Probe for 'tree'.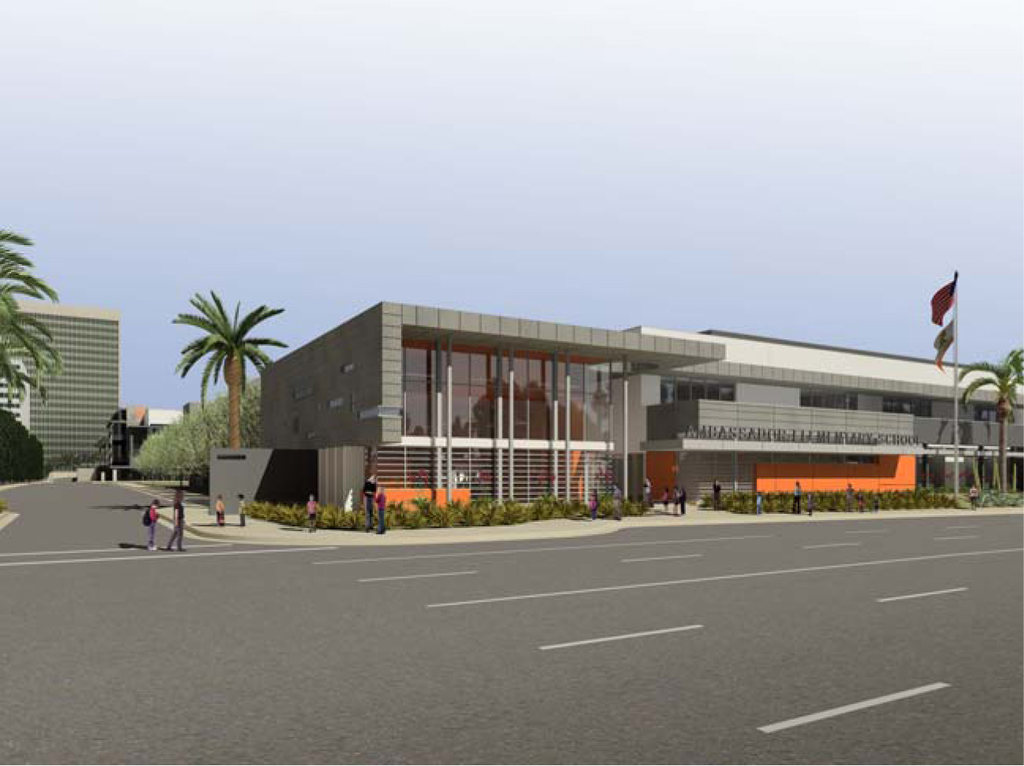
Probe result: [left=162, top=283, right=300, bottom=444].
